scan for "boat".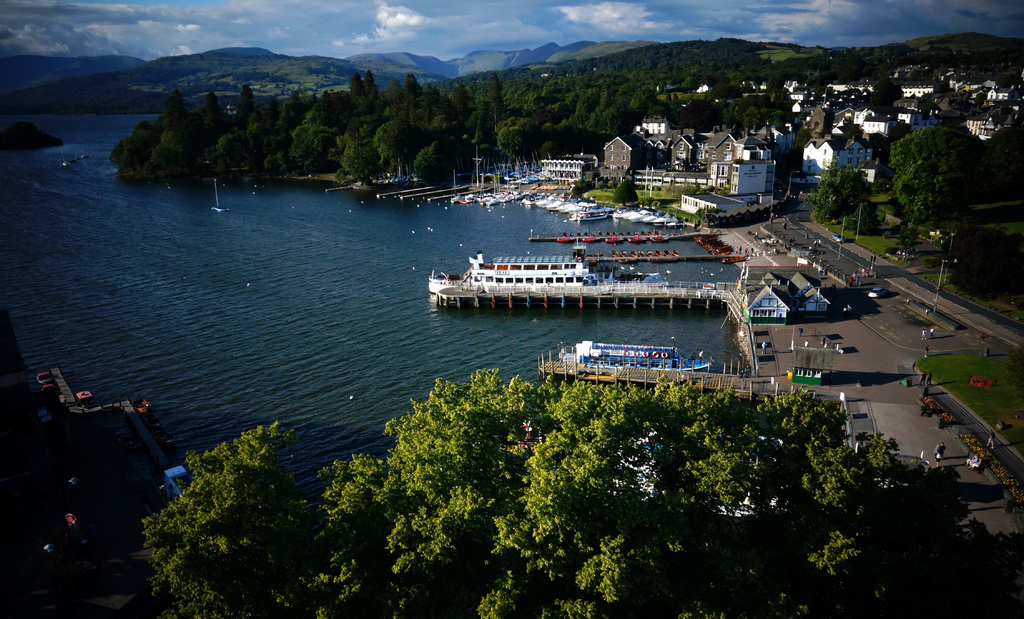
Scan result: rect(673, 251, 681, 257).
